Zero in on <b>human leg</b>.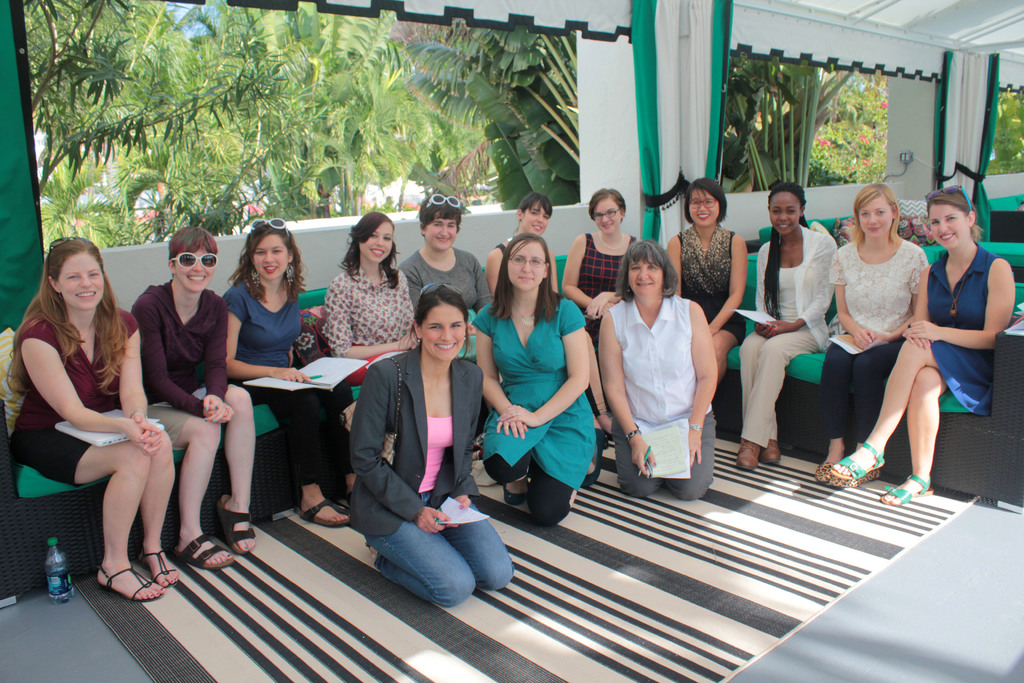
Zeroed in: l=482, t=418, r=596, b=523.
